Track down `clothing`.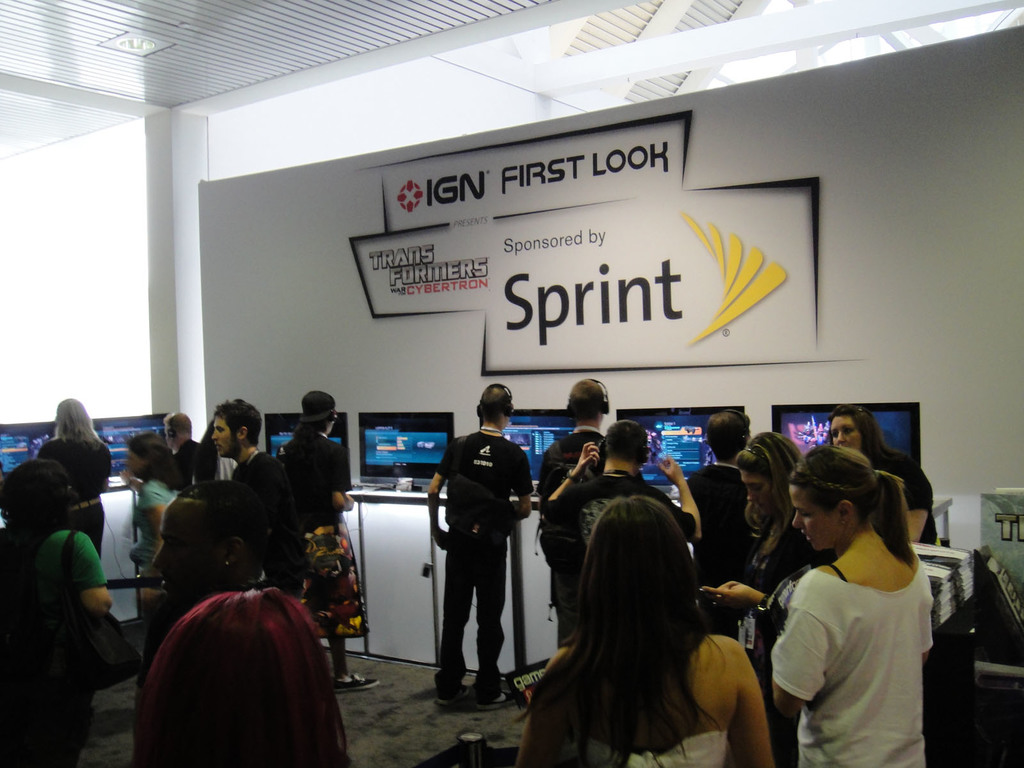
Tracked to 44 437 109 536.
